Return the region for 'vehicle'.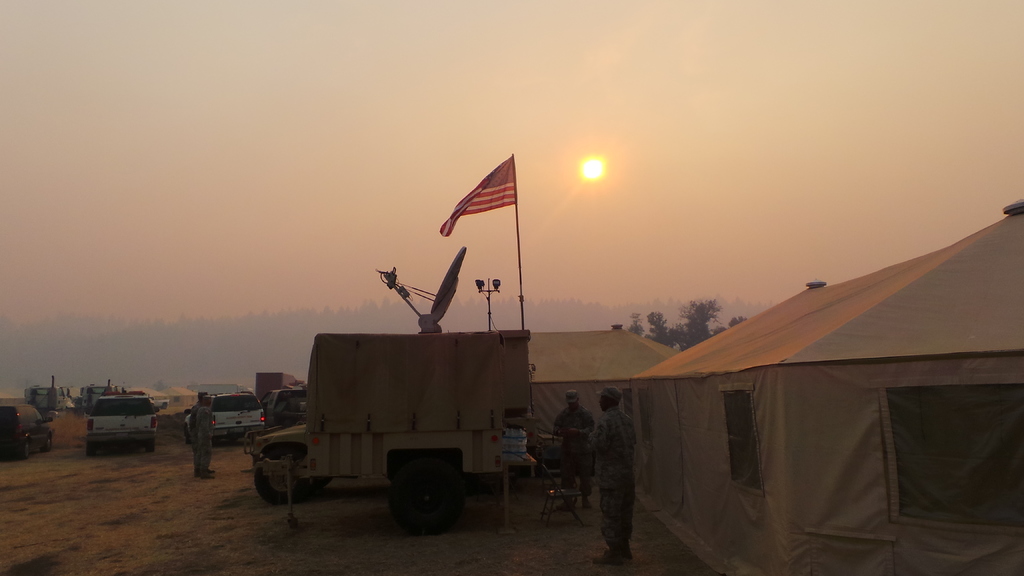
(180,387,268,449).
